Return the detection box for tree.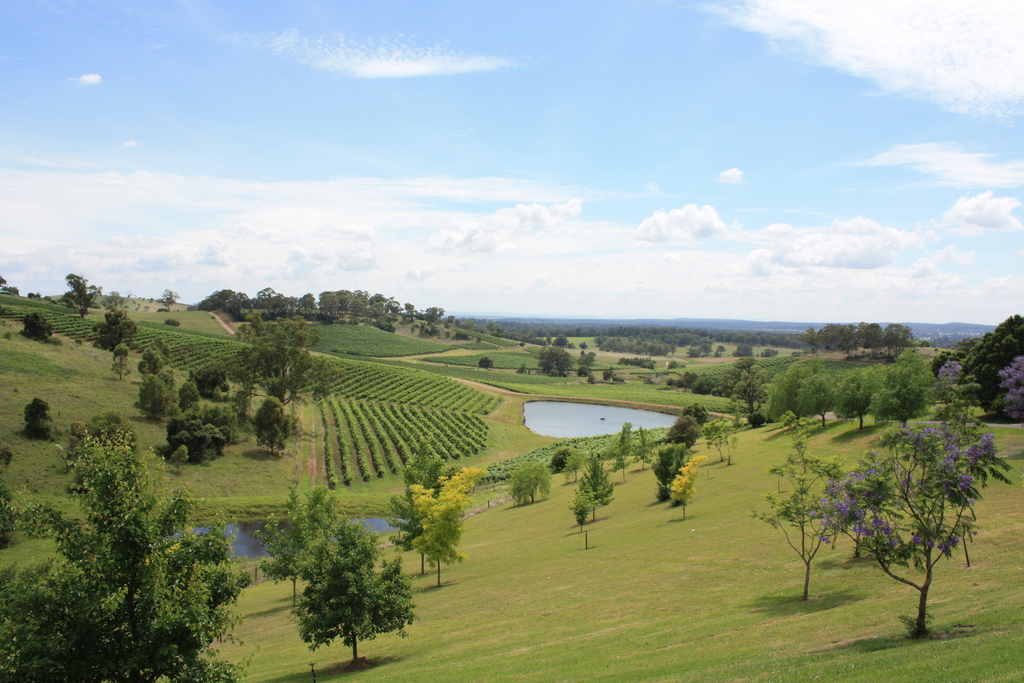
<region>186, 356, 231, 395</region>.
